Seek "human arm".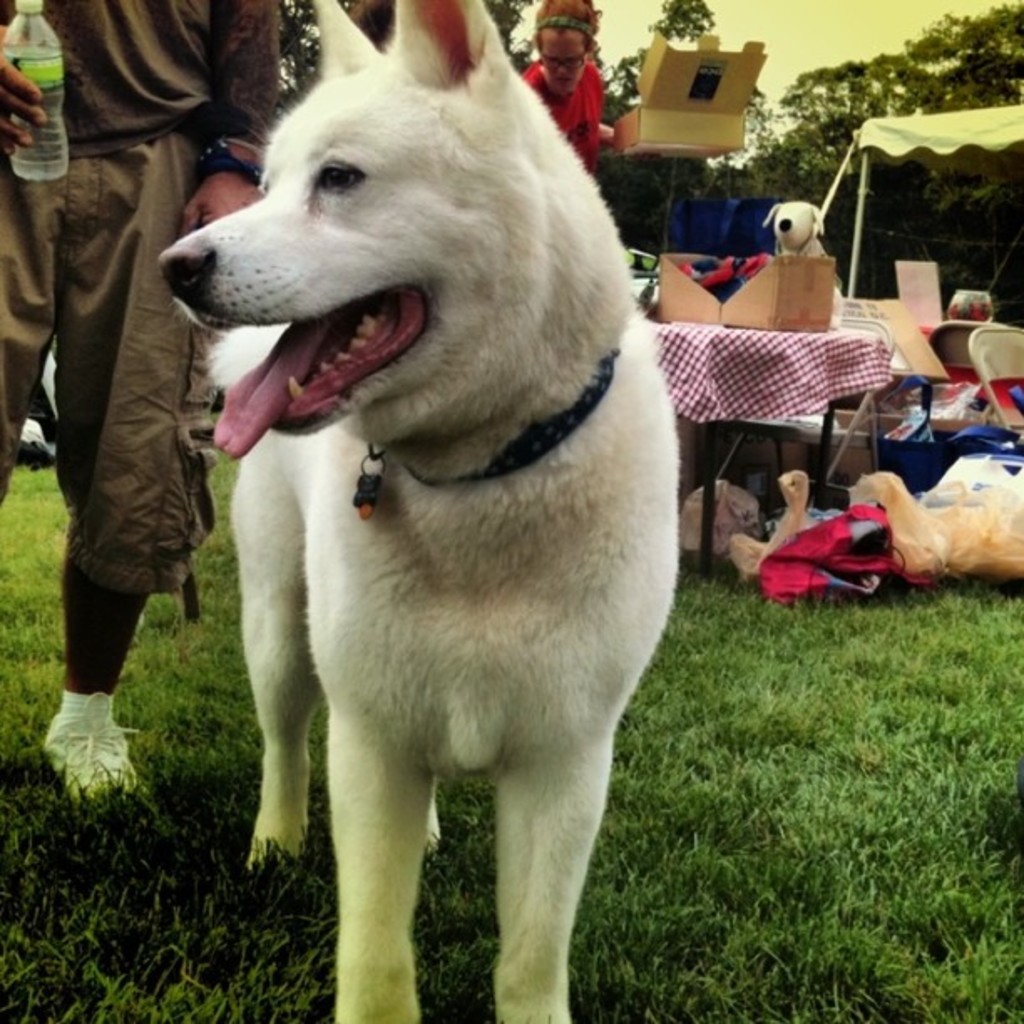
(x1=601, y1=119, x2=616, y2=147).
